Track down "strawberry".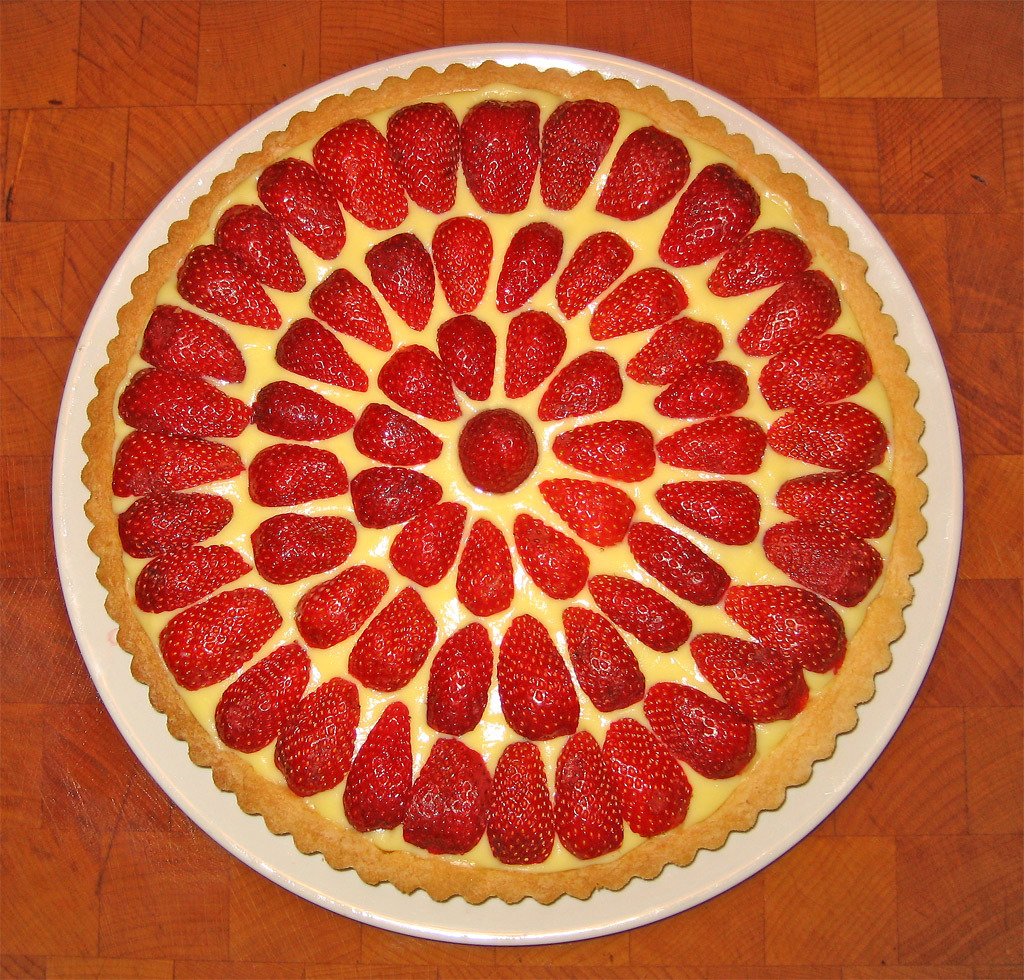
Tracked to 654/480/764/547.
